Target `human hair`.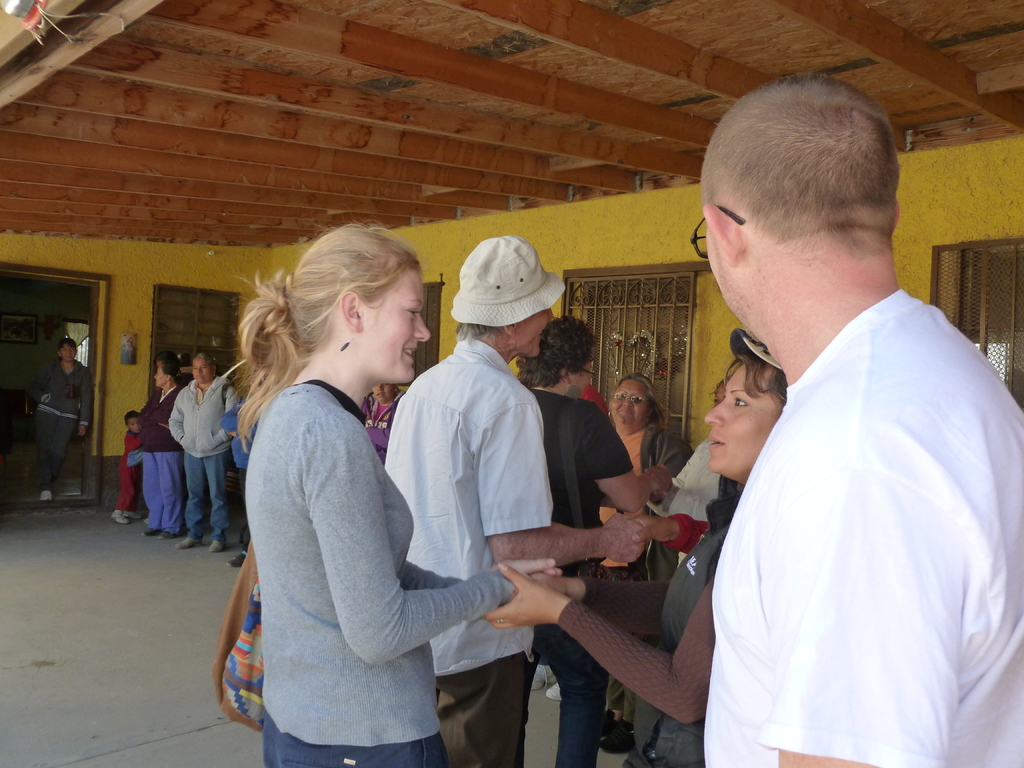
Target region: crop(697, 72, 901, 257).
